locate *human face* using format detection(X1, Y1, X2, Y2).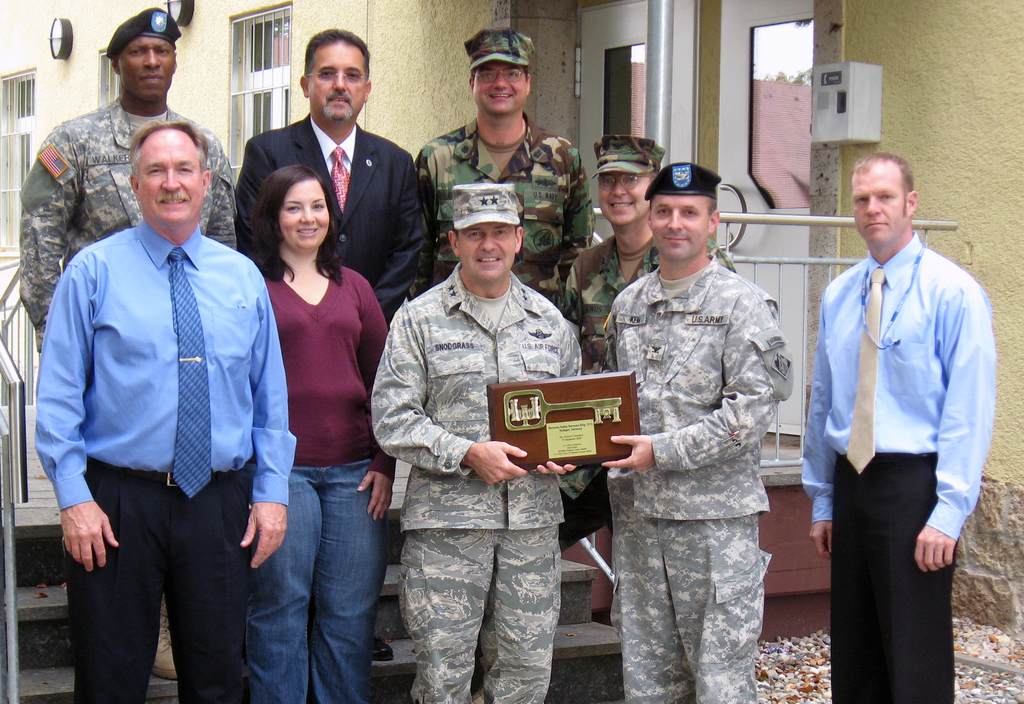
detection(854, 159, 906, 246).
